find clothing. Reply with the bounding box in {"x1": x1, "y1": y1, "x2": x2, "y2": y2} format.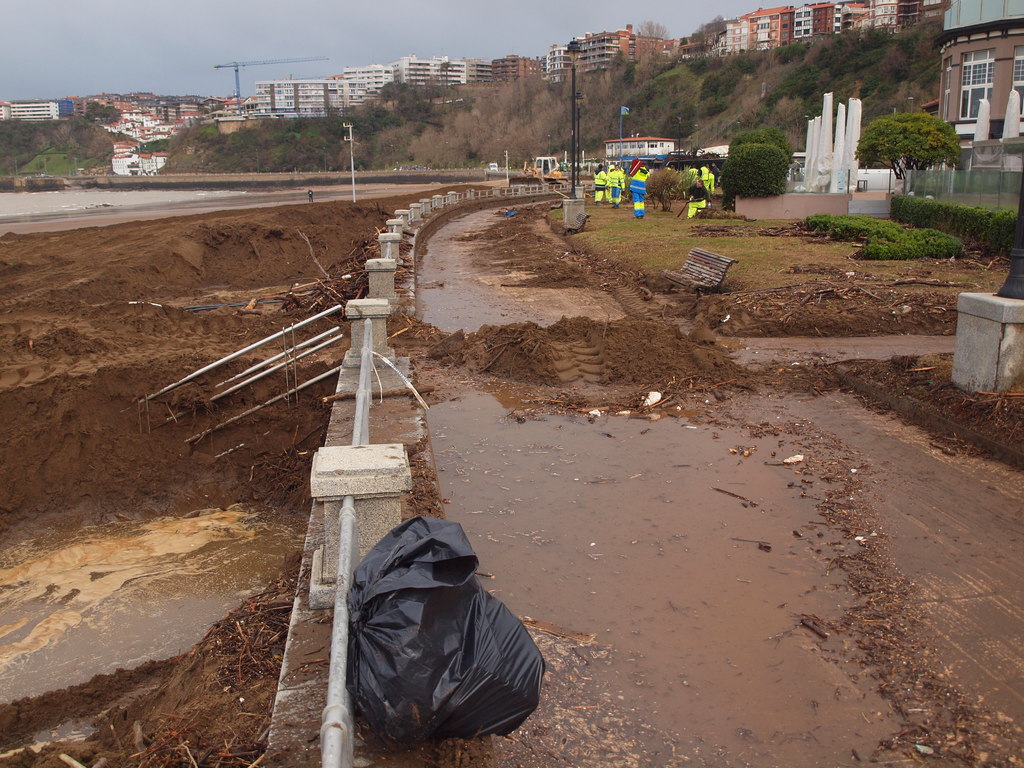
{"x1": 630, "y1": 170, "x2": 644, "y2": 215}.
